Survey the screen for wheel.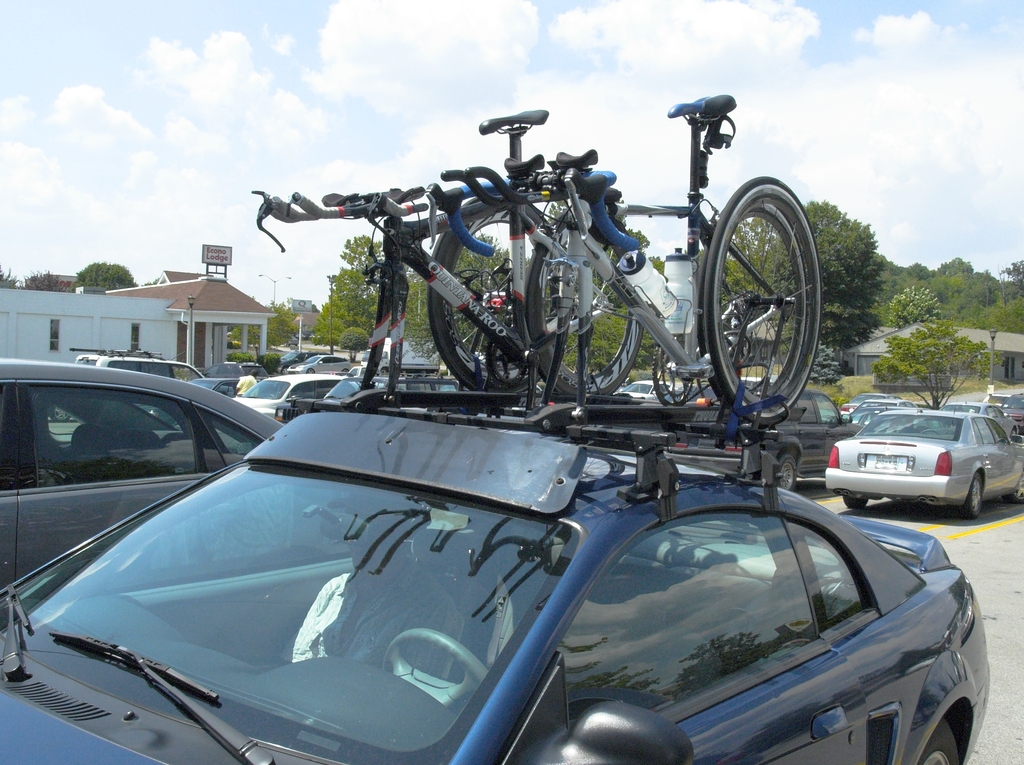
Survey found: locate(961, 469, 985, 522).
